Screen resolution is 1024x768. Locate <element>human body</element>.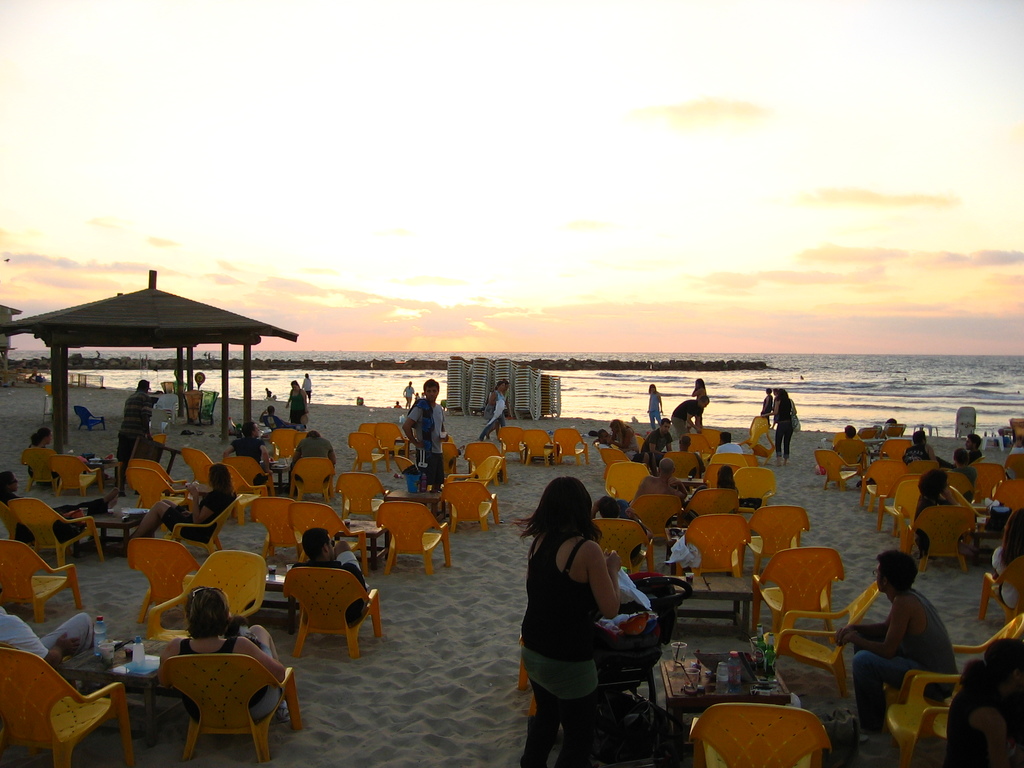
box=[136, 483, 234, 542].
